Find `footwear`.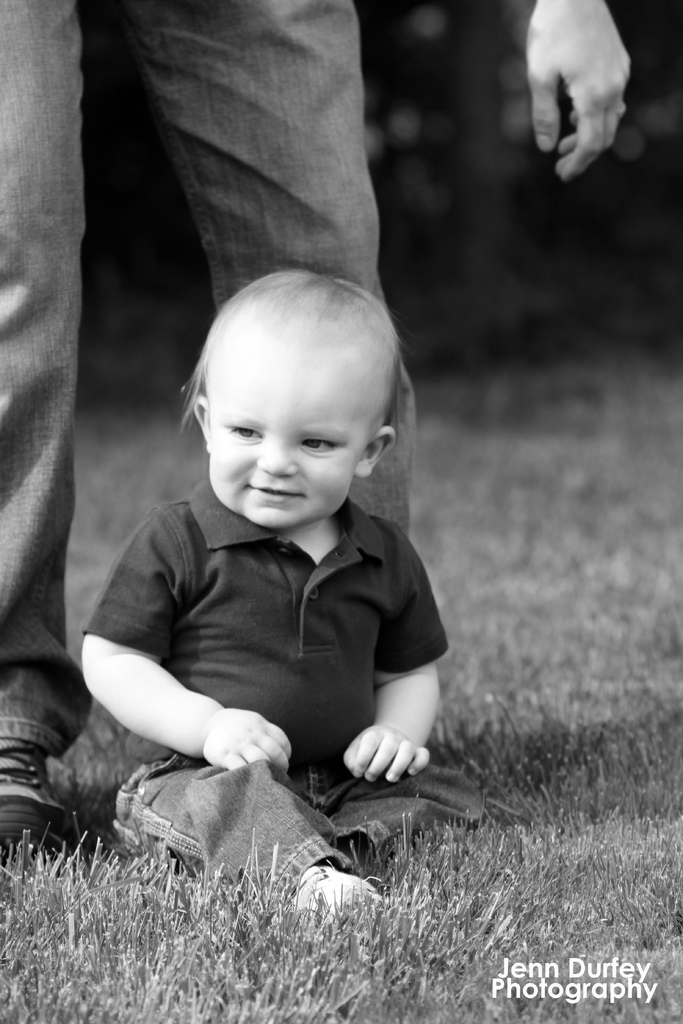
[left=293, top=850, right=383, bottom=924].
